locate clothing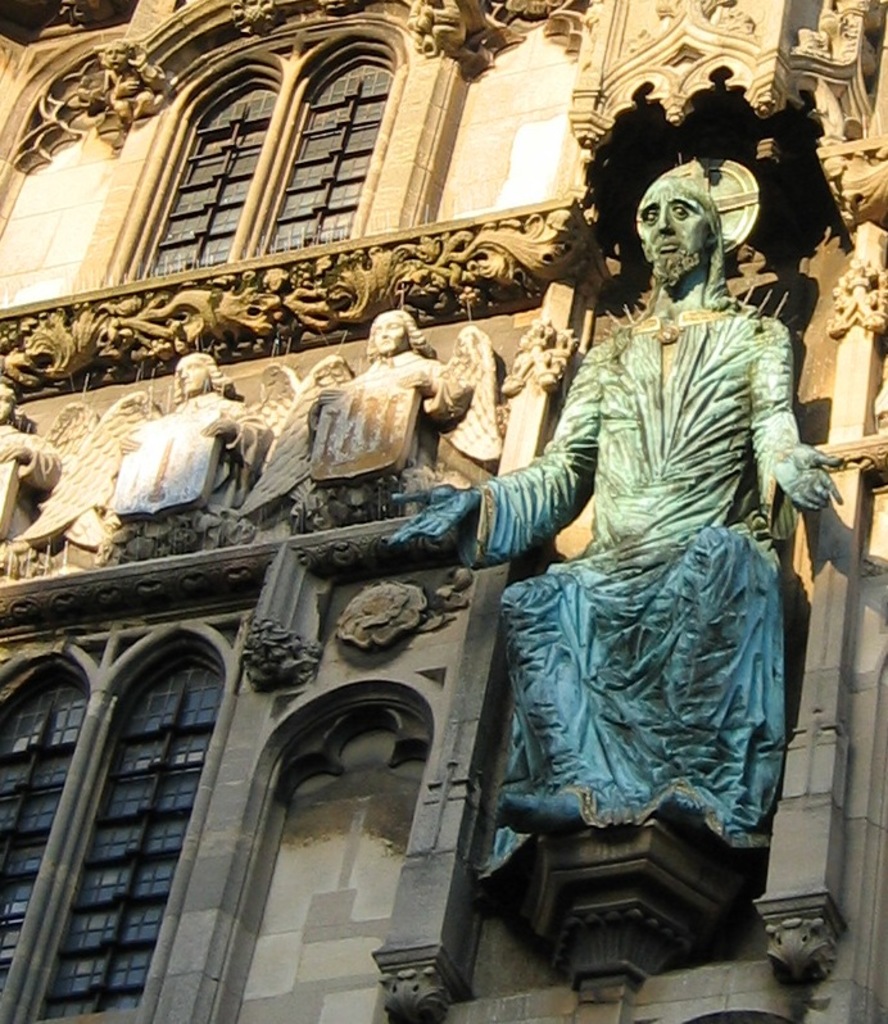
(left=108, top=348, right=275, bottom=459)
